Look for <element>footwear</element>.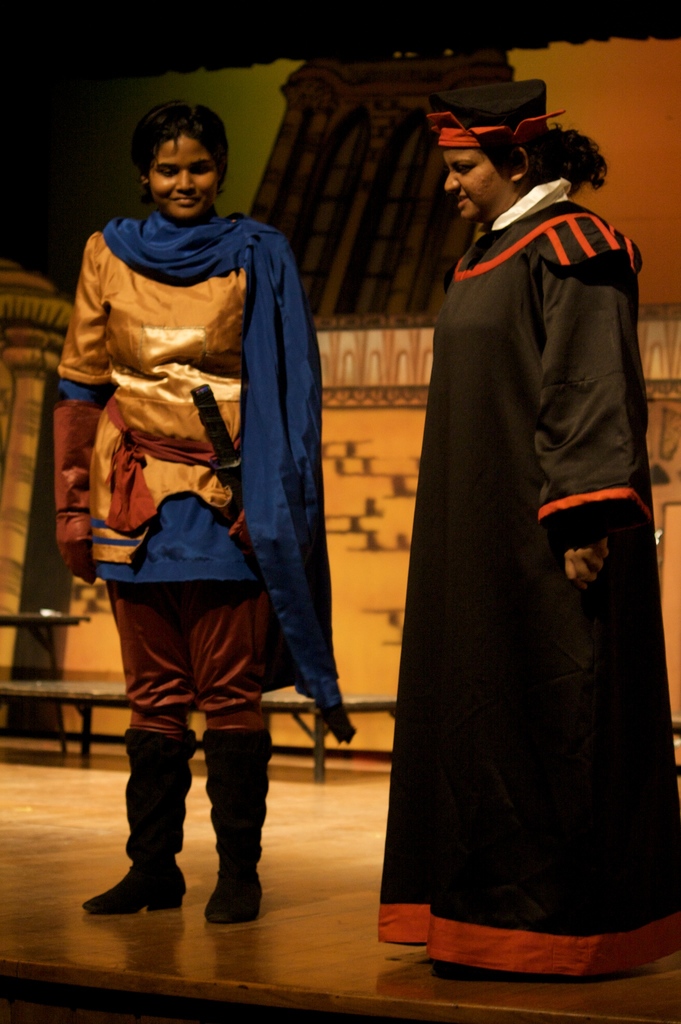
Found: rect(84, 861, 179, 929).
